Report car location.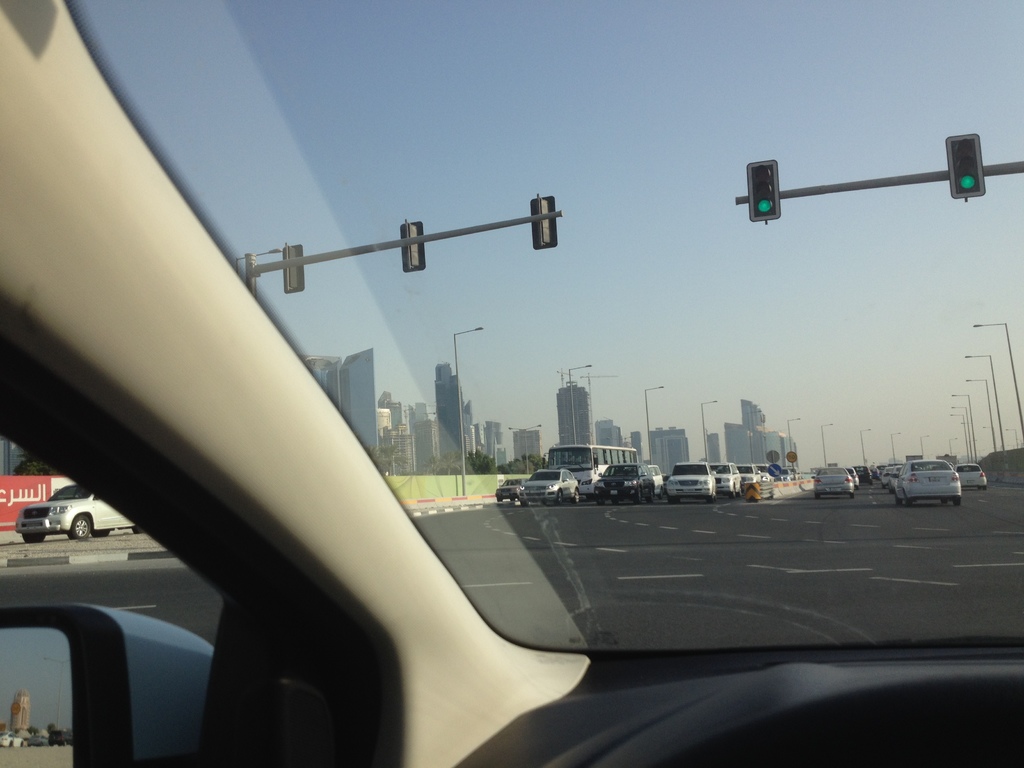
Report: Rect(516, 470, 578, 503).
